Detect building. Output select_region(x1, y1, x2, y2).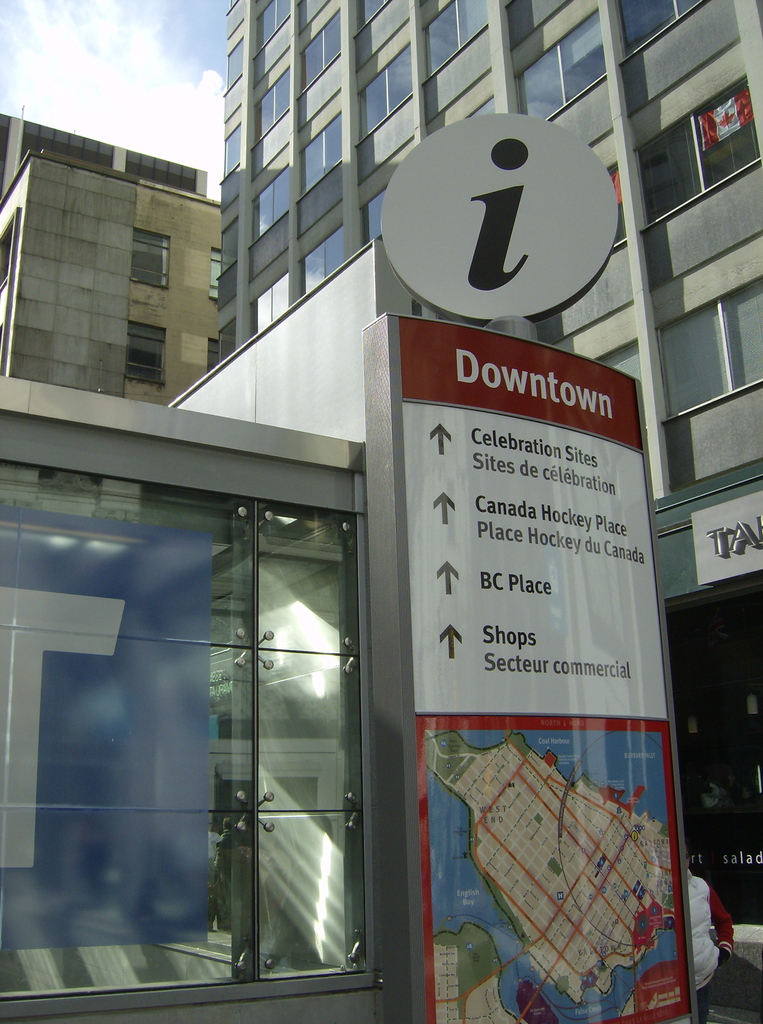
select_region(0, 110, 207, 195).
